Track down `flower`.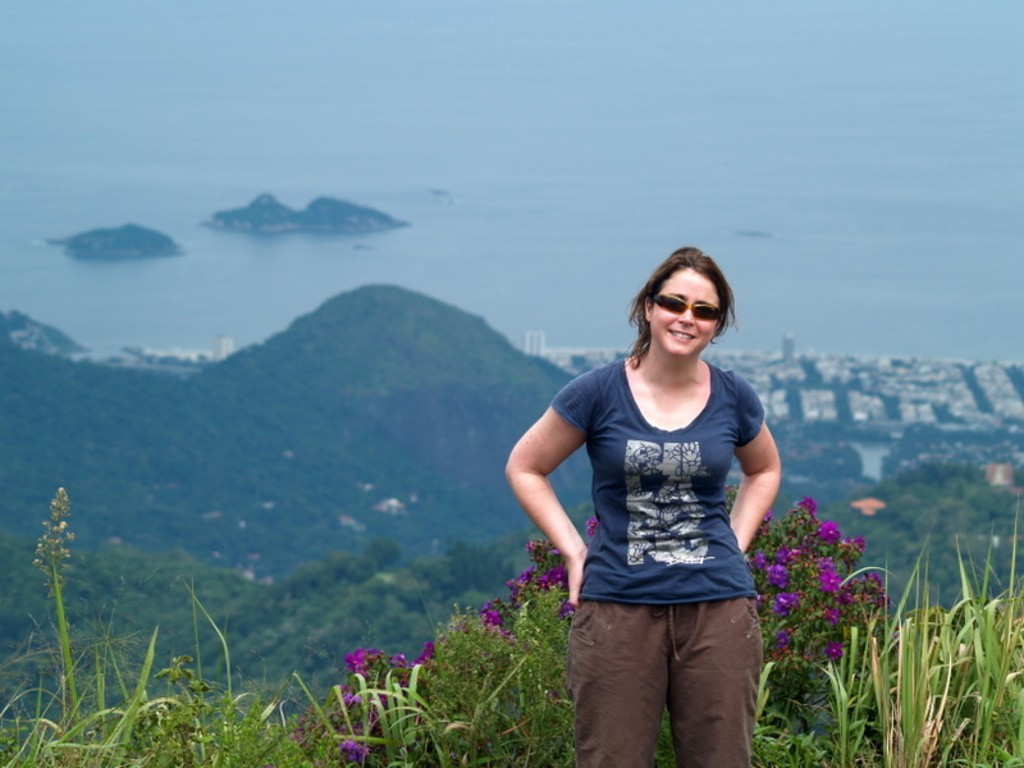
Tracked to detection(822, 603, 845, 626).
